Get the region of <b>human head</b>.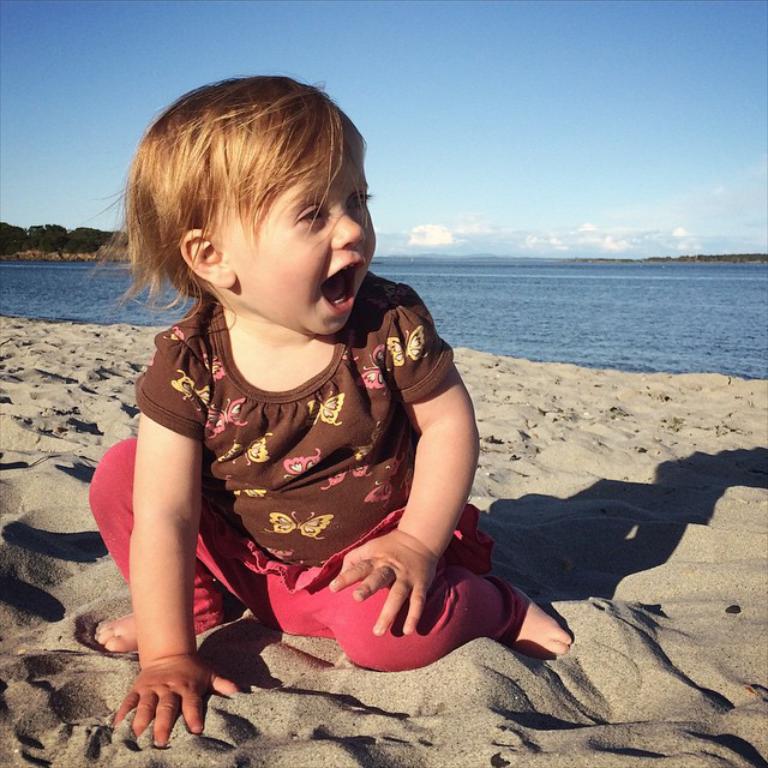
125, 103, 389, 362.
